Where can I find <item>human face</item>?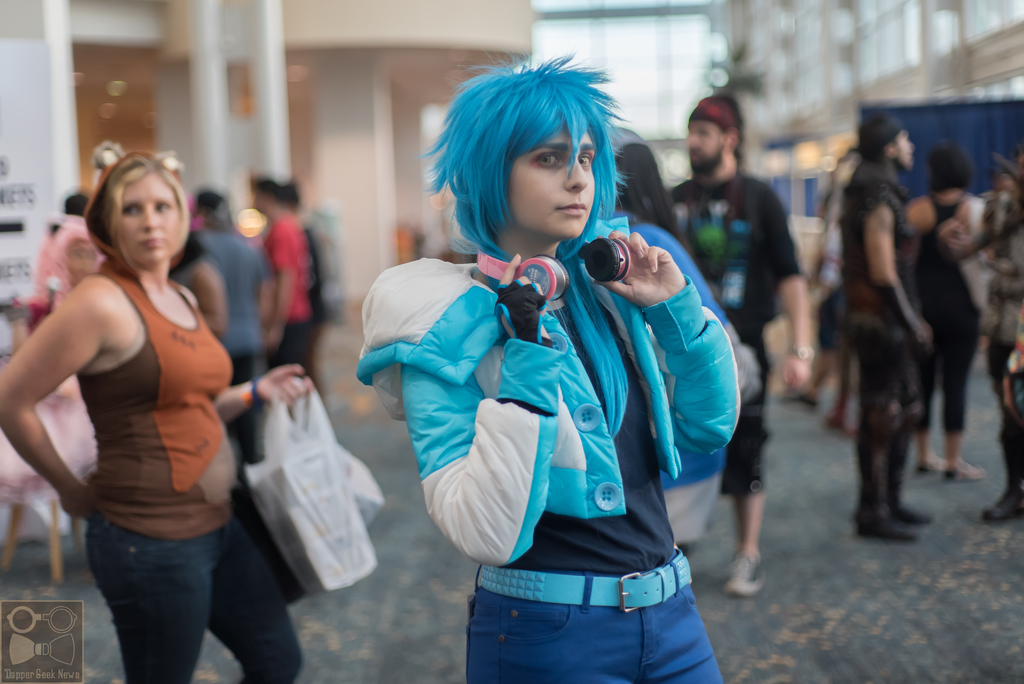
You can find it at Rect(687, 120, 724, 172).
